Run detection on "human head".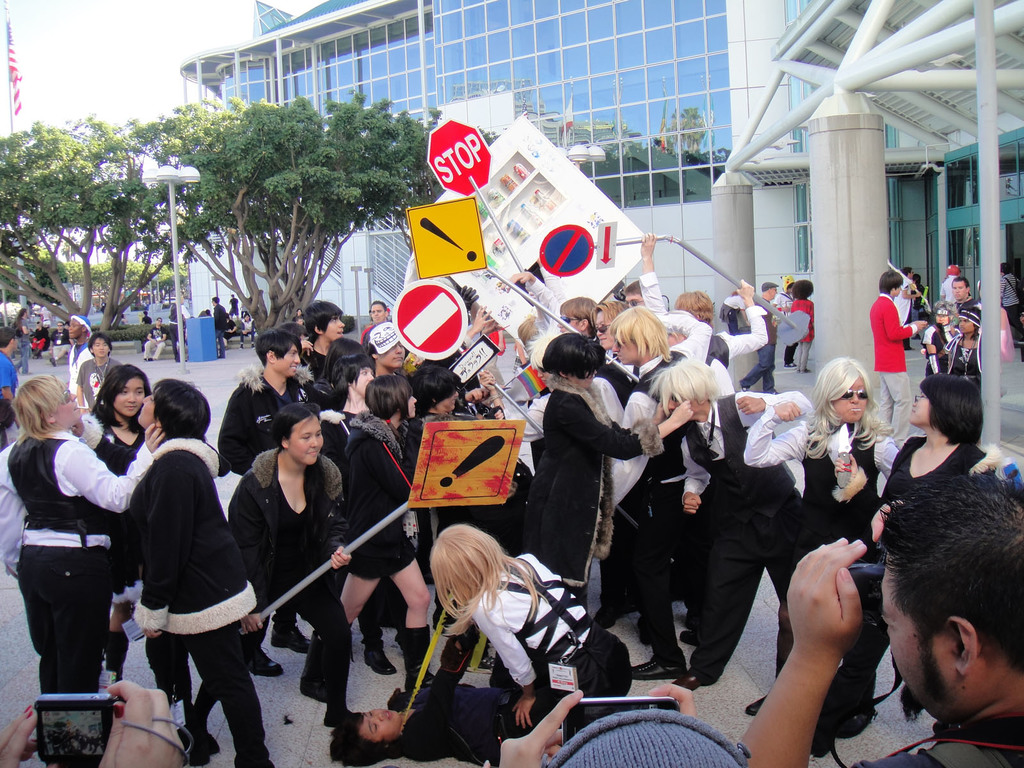
Result: [759, 278, 780, 300].
